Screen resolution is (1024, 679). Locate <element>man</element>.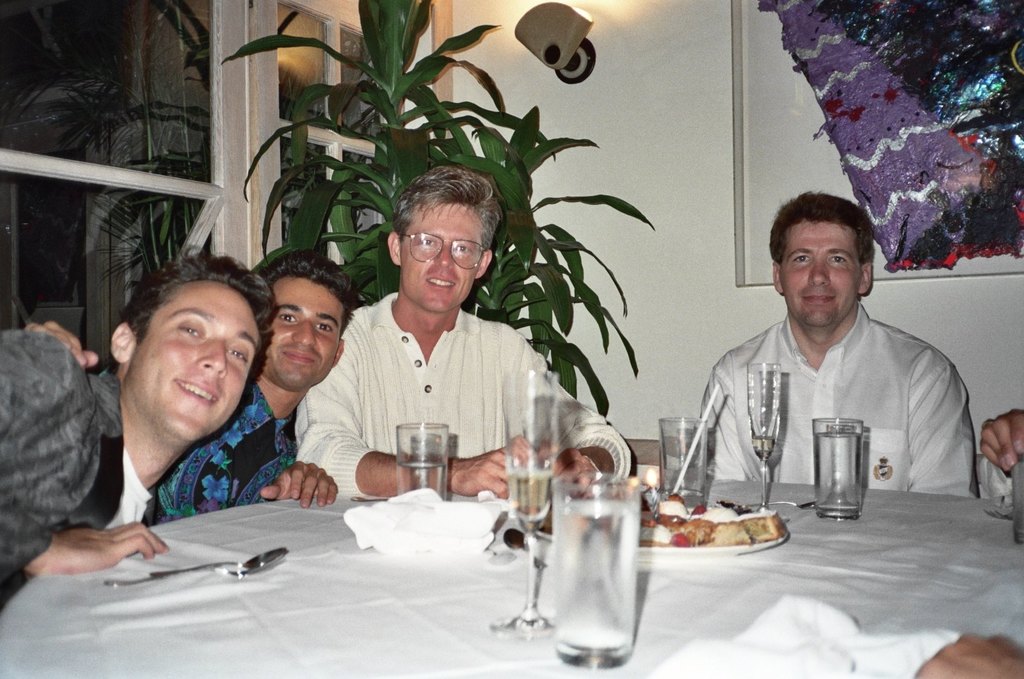
{"left": 294, "top": 164, "right": 630, "bottom": 496}.
